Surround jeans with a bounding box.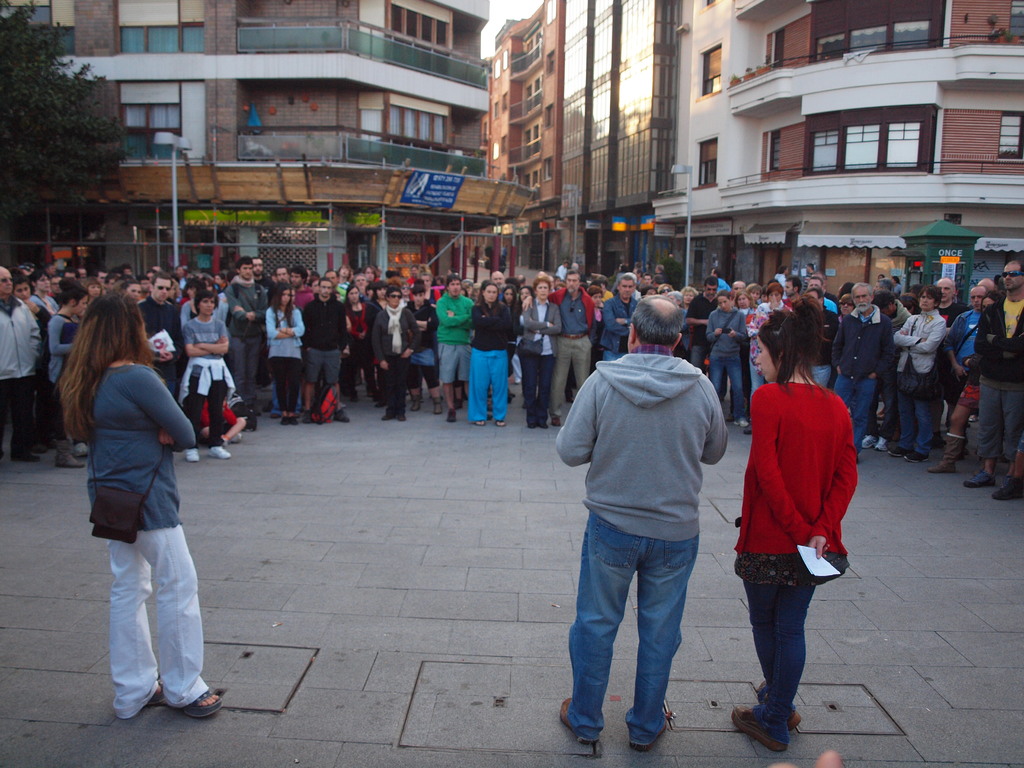
x1=739, y1=577, x2=816, y2=744.
